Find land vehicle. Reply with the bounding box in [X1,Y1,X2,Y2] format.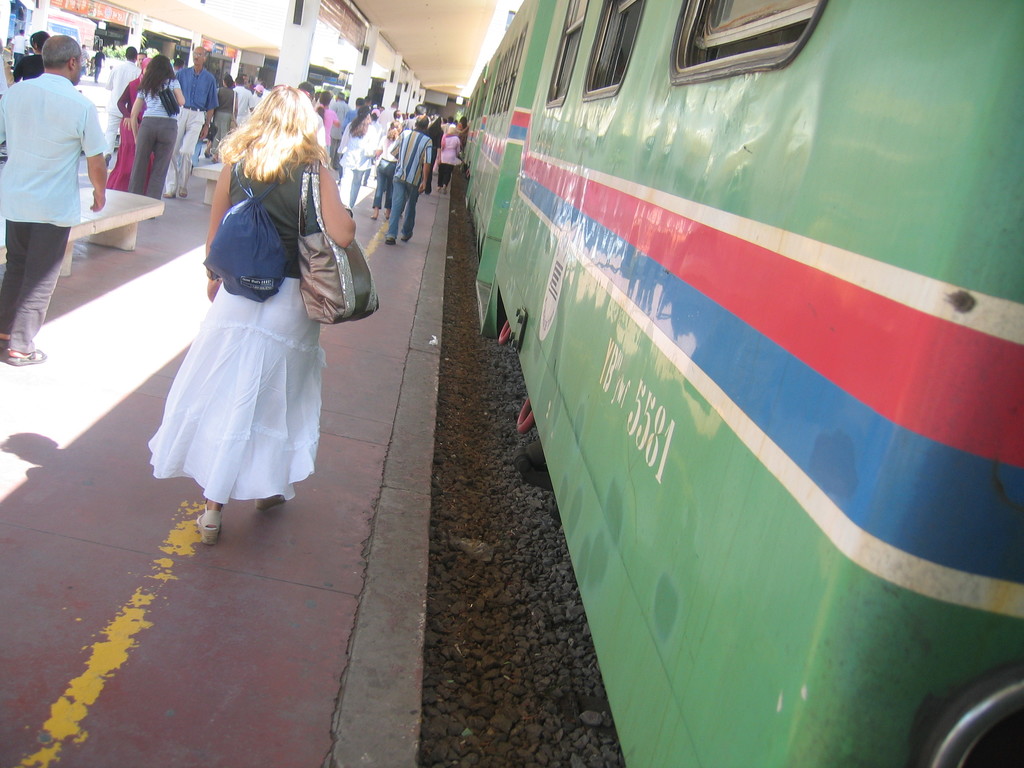
[407,70,1021,749].
